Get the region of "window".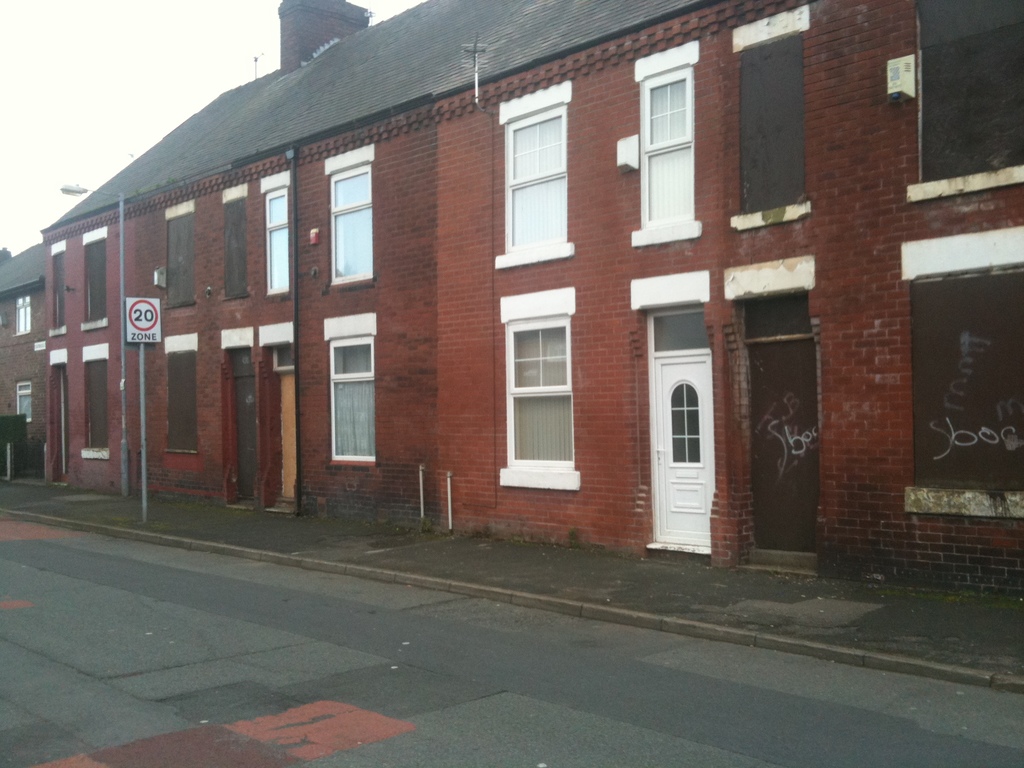
BBox(83, 363, 106, 447).
